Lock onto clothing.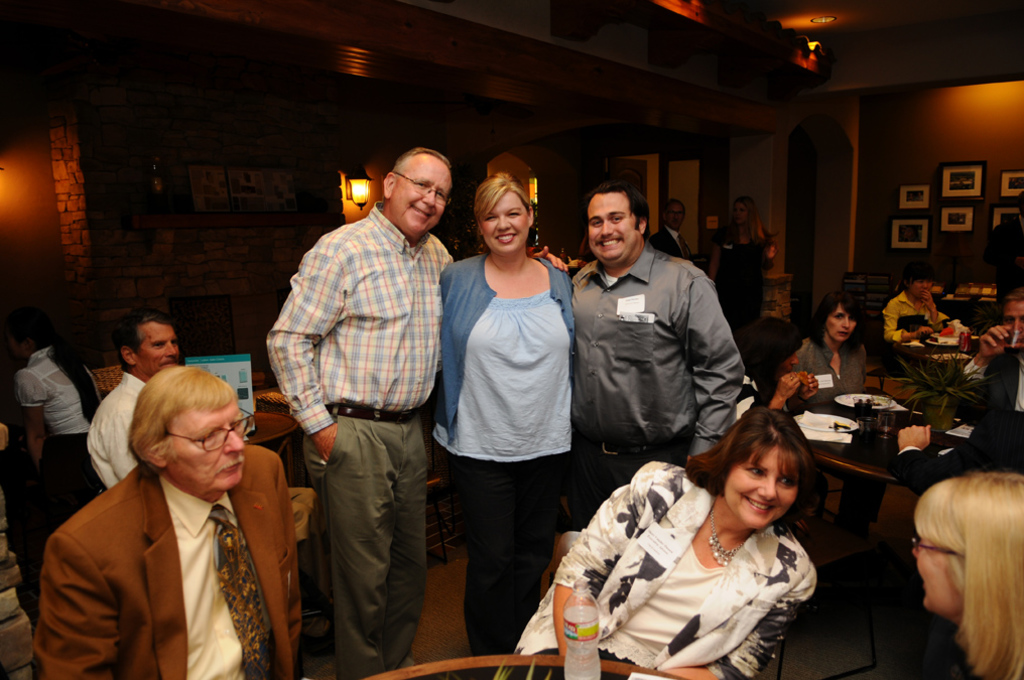
Locked: [516, 459, 817, 679].
